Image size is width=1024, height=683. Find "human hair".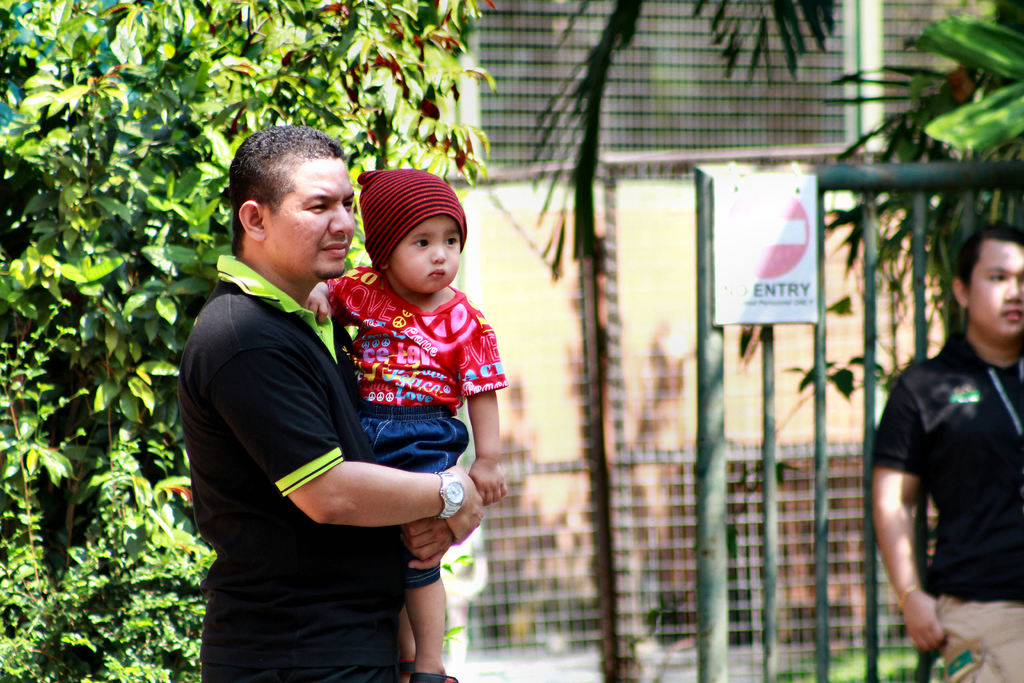
(954,220,1023,298).
